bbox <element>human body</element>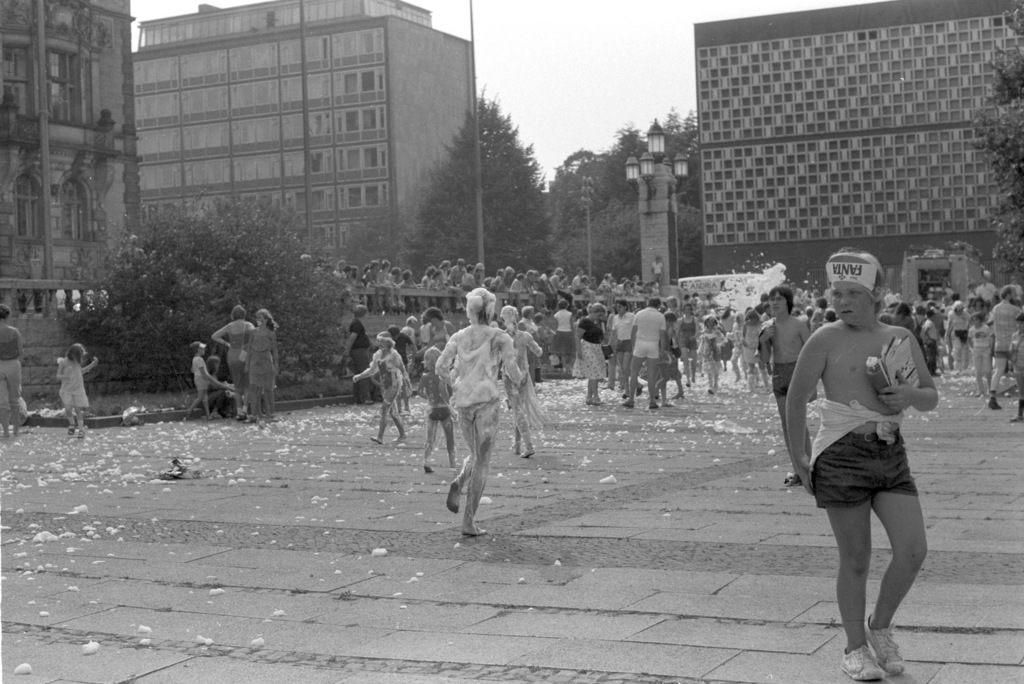
{"x1": 353, "y1": 329, "x2": 412, "y2": 443}
